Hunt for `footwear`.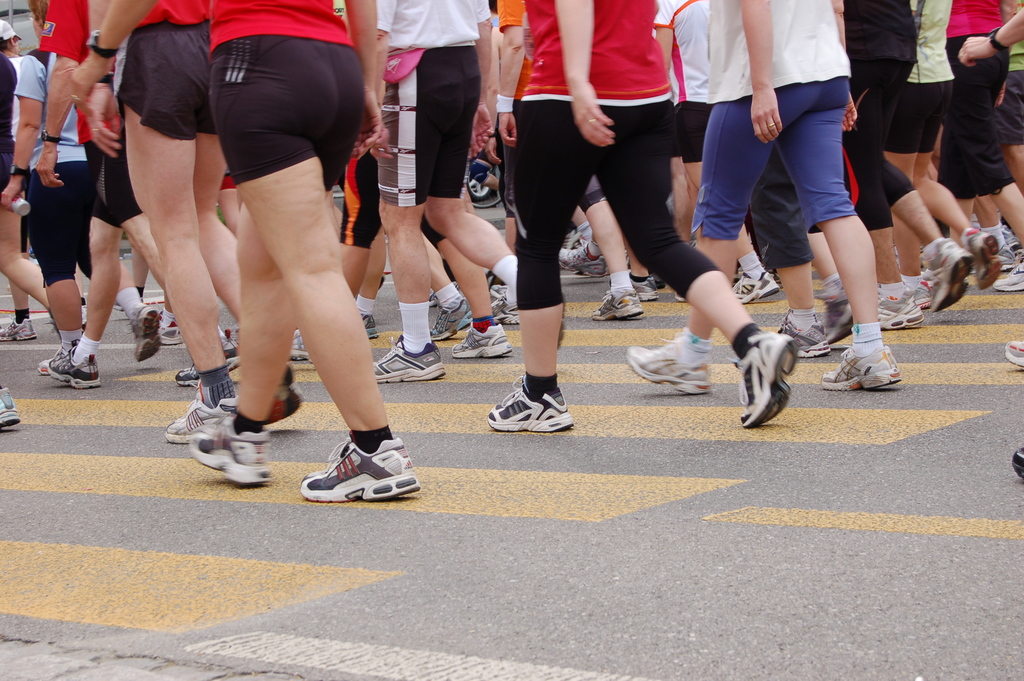
Hunted down at {"left": 605, "top": 275, "right": 657, "bottom": 302}.
